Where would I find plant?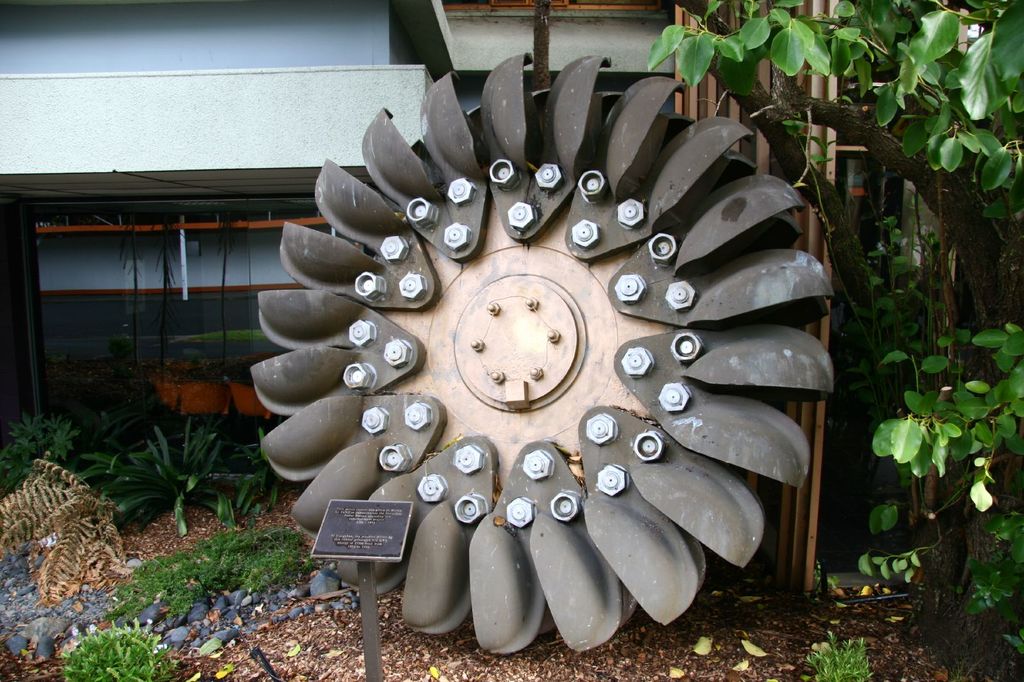
At bbox=(801, 629, 875, 681).
